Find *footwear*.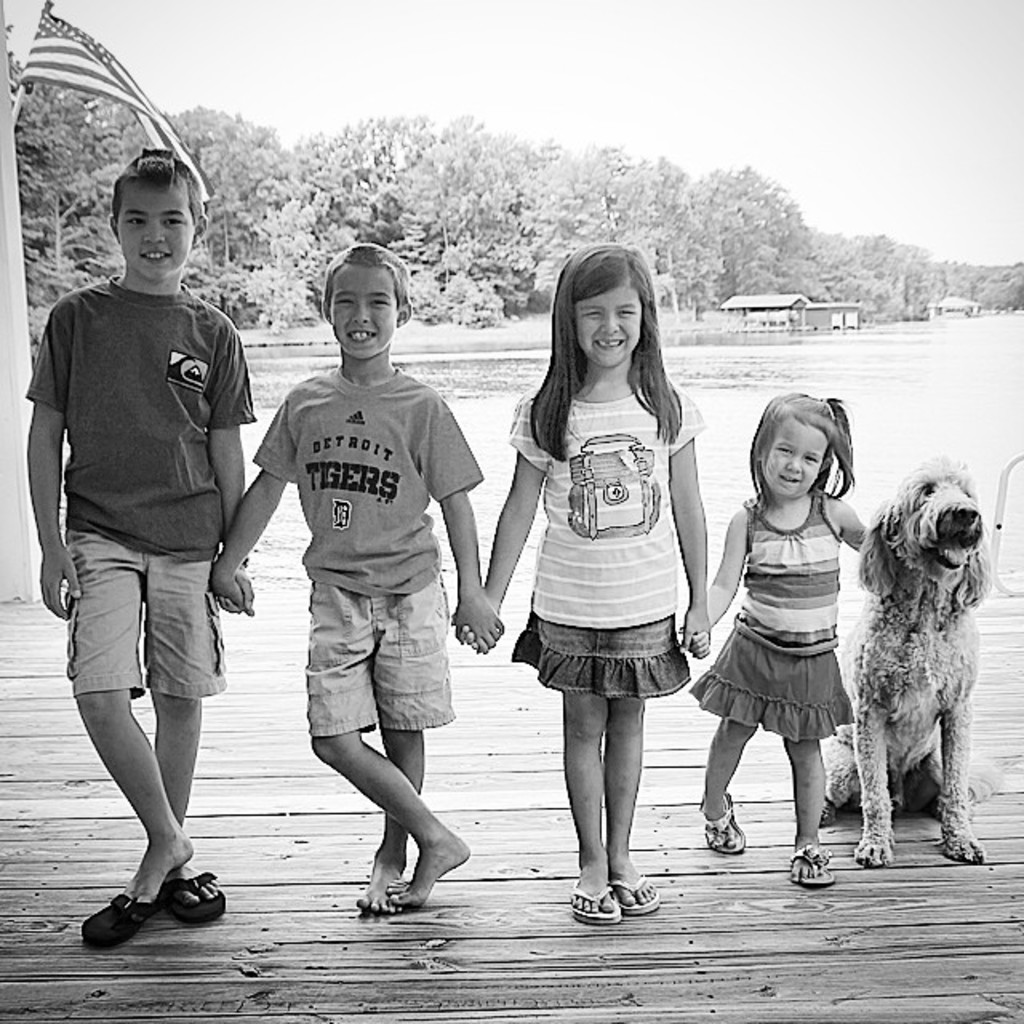
(x1=86, y1=864, x2=206, y2=952).
